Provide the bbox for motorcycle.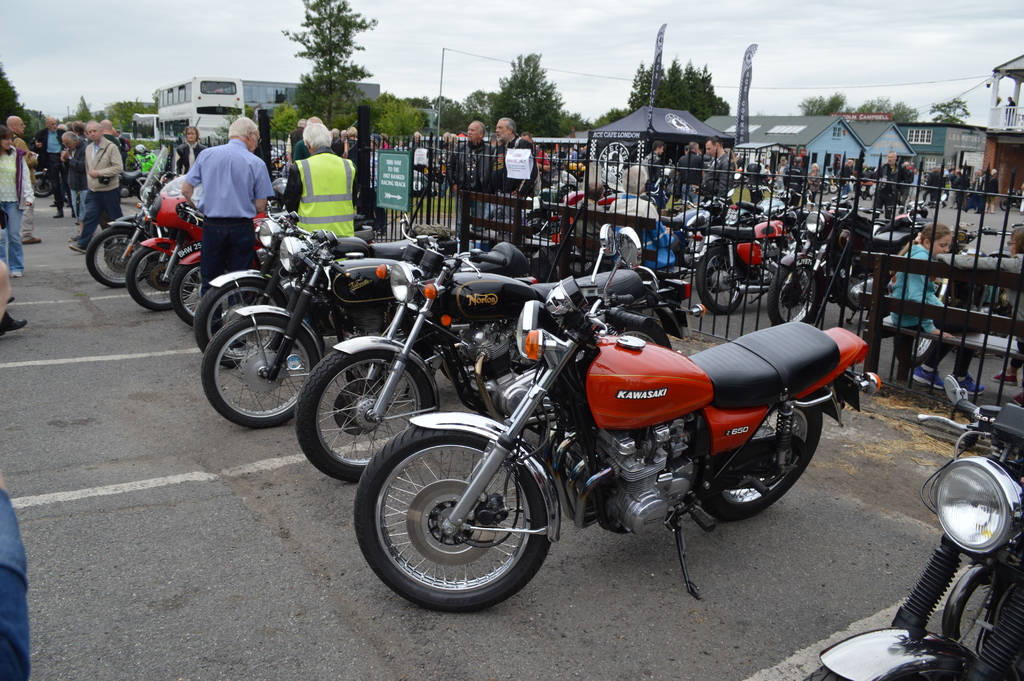
l=767, t=204, r=927, b=334.
